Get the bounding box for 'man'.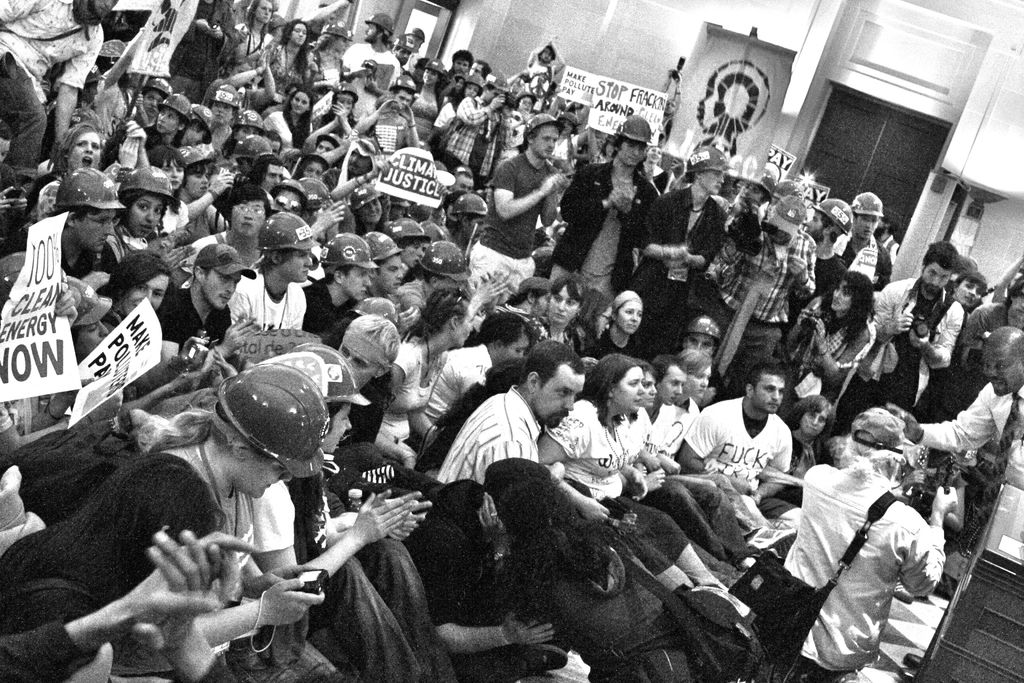
box=[301, 233, 384, 334].
